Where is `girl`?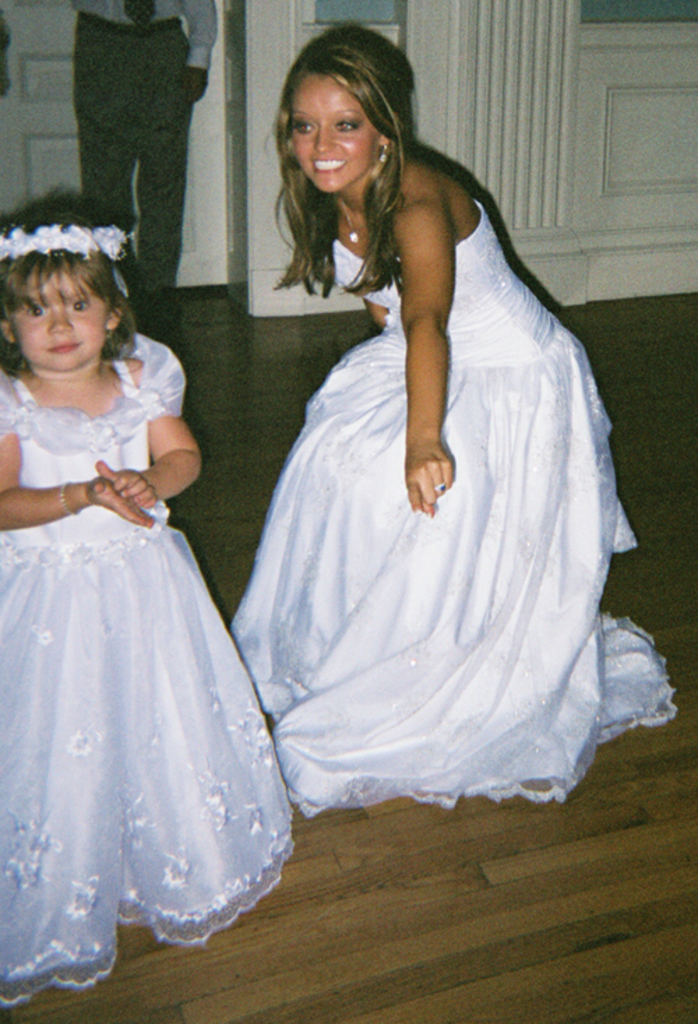
locate(223, 15, 676, 823).
